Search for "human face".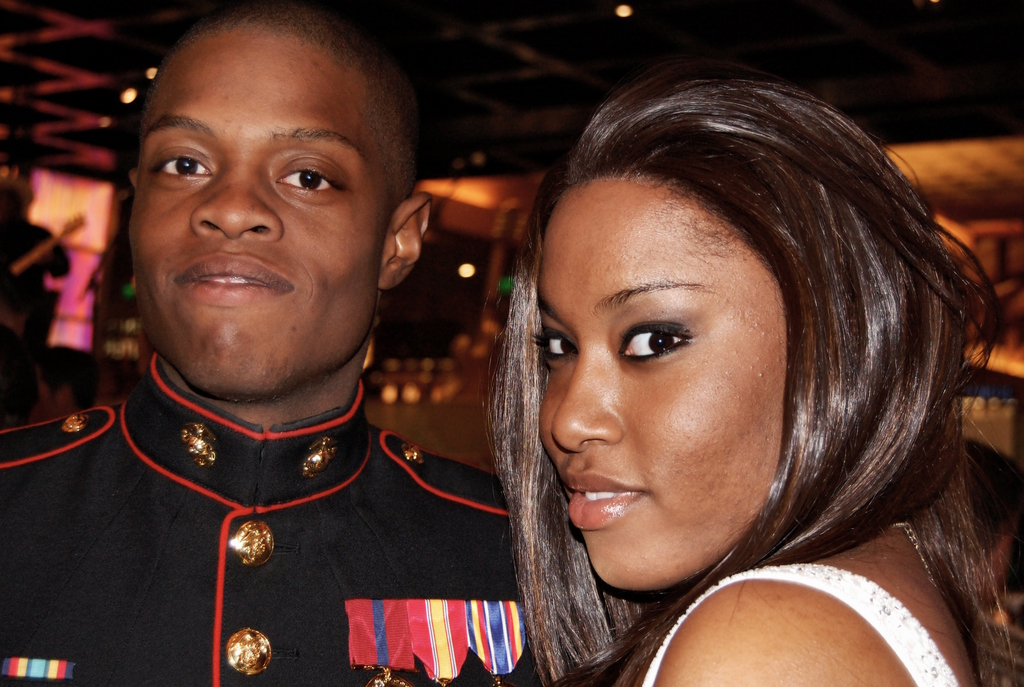
Found at box(133, 18, 391, 396).
